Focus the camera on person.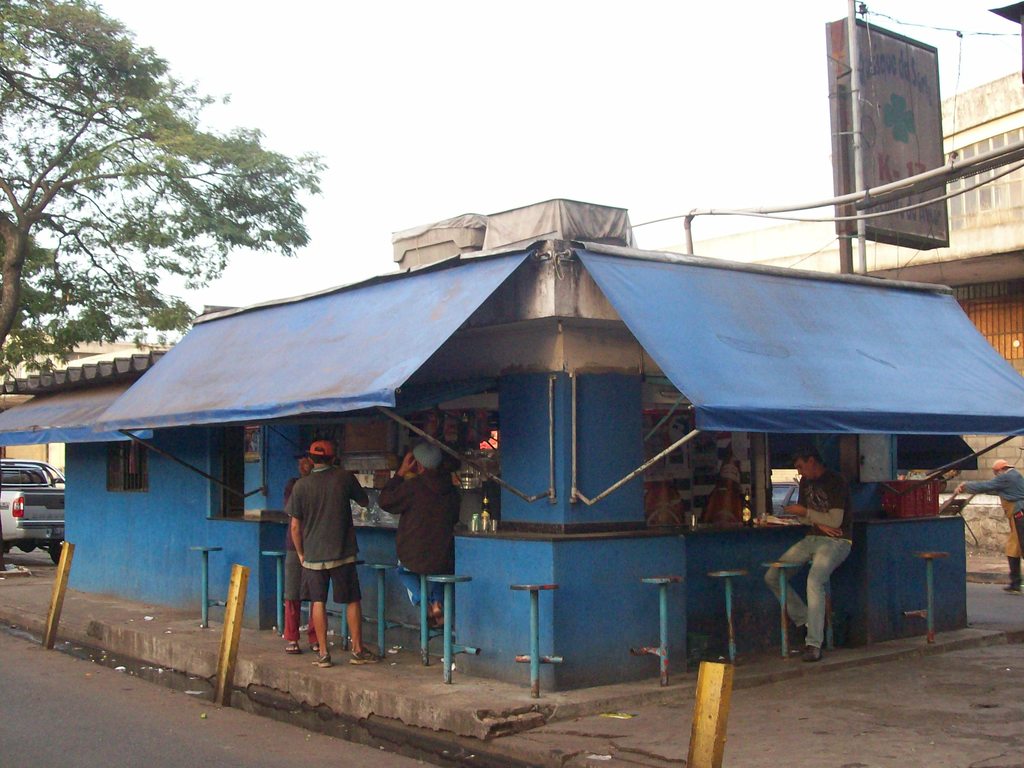
Focus region: <box>378,442,459,621</box>.
